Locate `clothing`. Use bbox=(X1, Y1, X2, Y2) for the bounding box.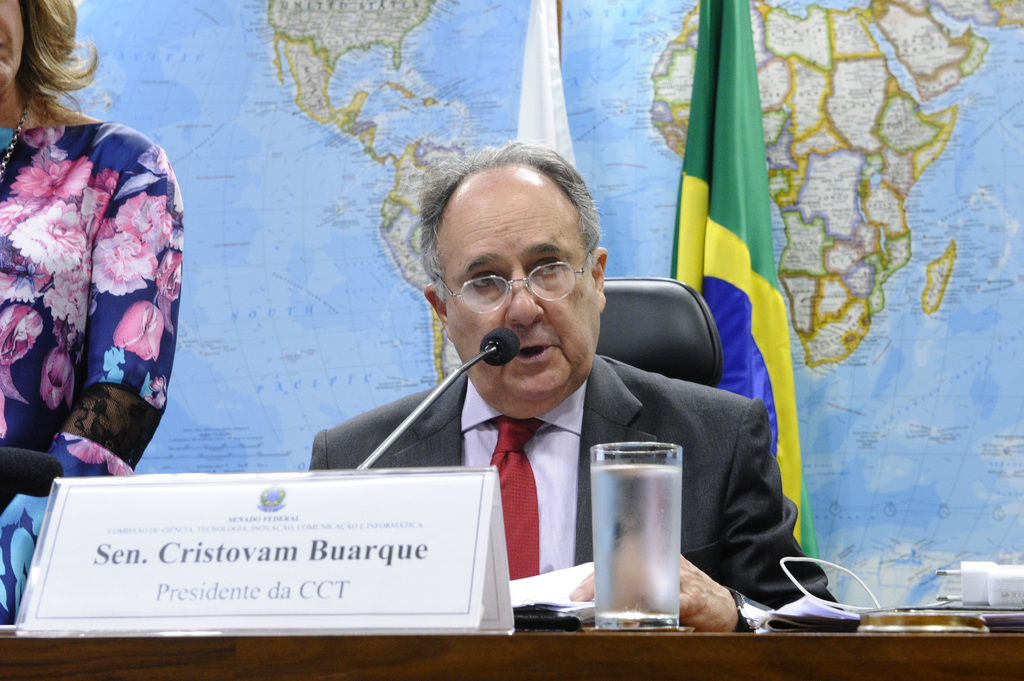
bbox=(0, 131, 182, 623).
